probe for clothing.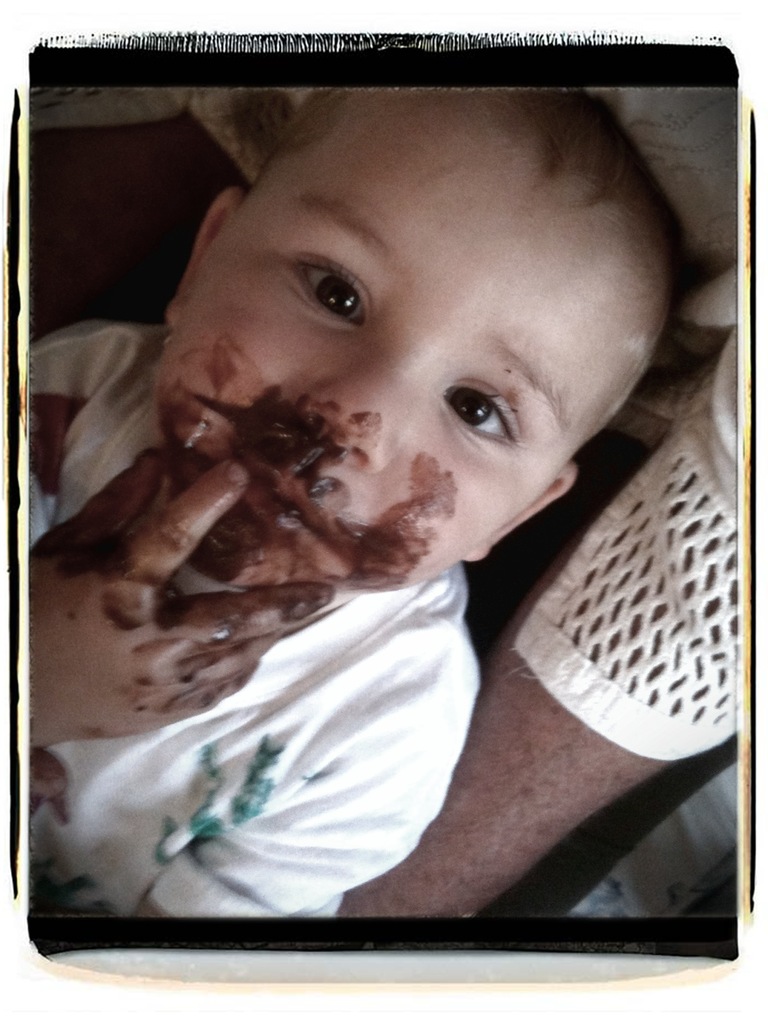
Probe result: crop(22, 325, 479, 918).
